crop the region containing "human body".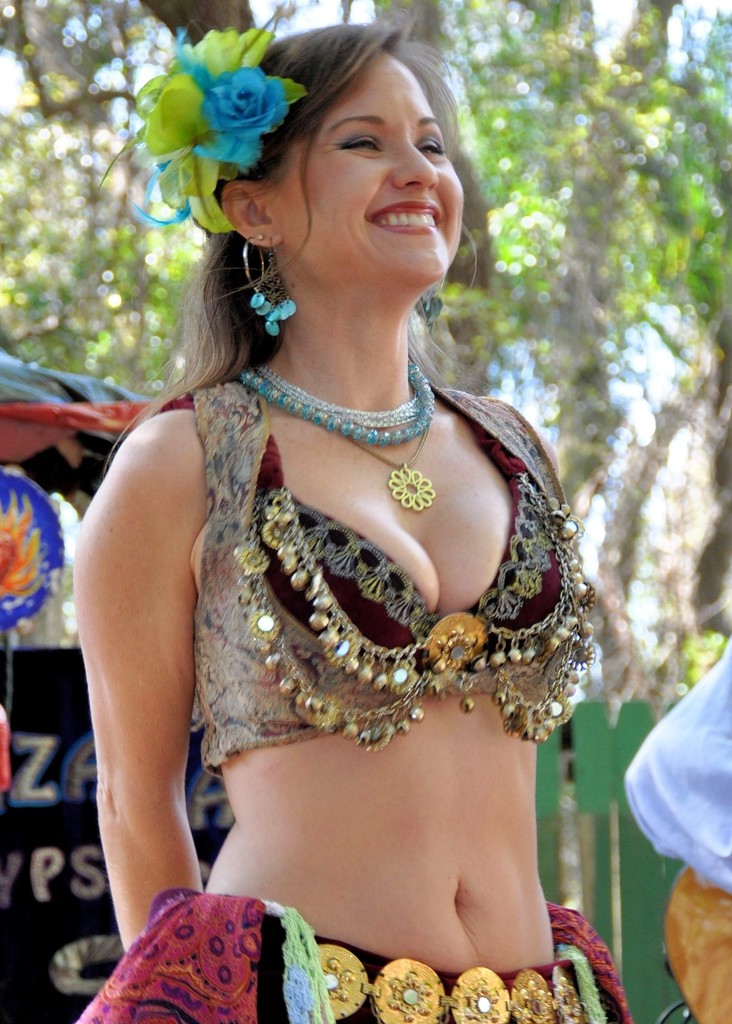
Crop region: 19,3,628,1020.
